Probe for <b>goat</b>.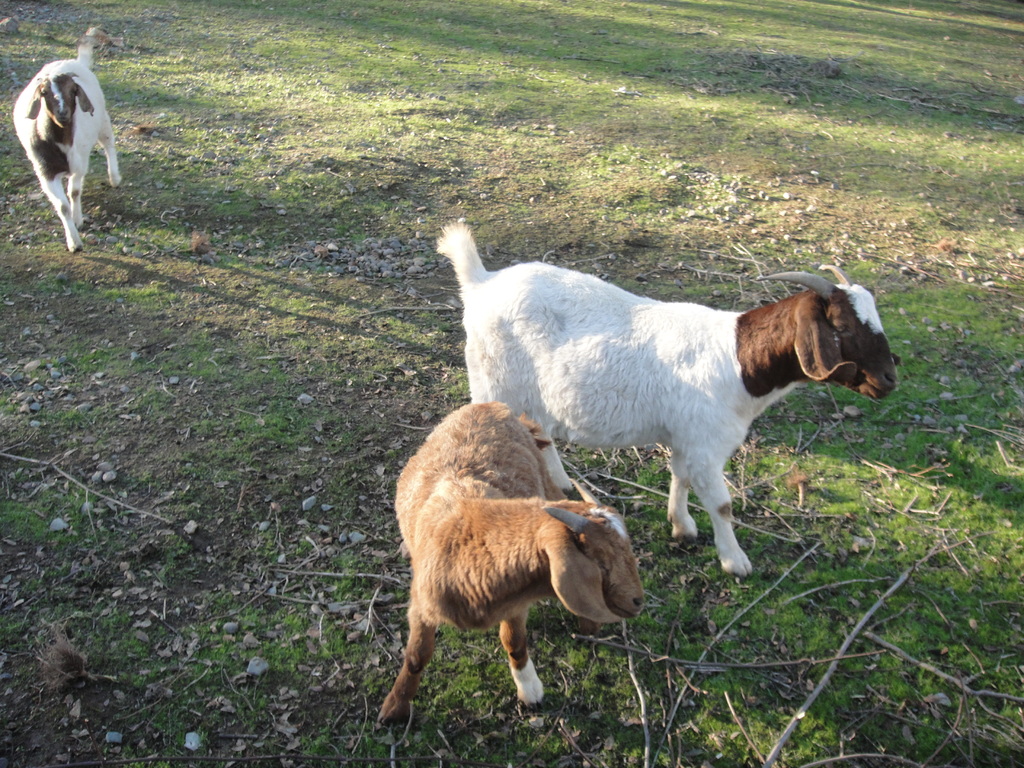
Probe result: [437,227,910,588].
